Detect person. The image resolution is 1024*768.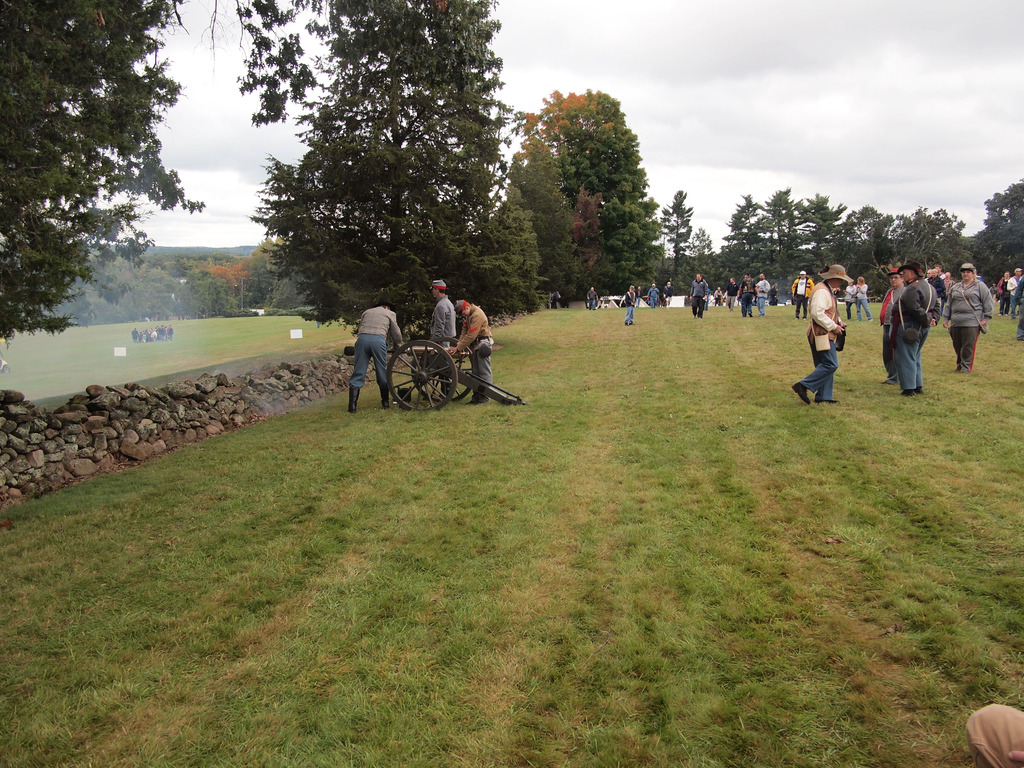
344, 292, 406, 419.
